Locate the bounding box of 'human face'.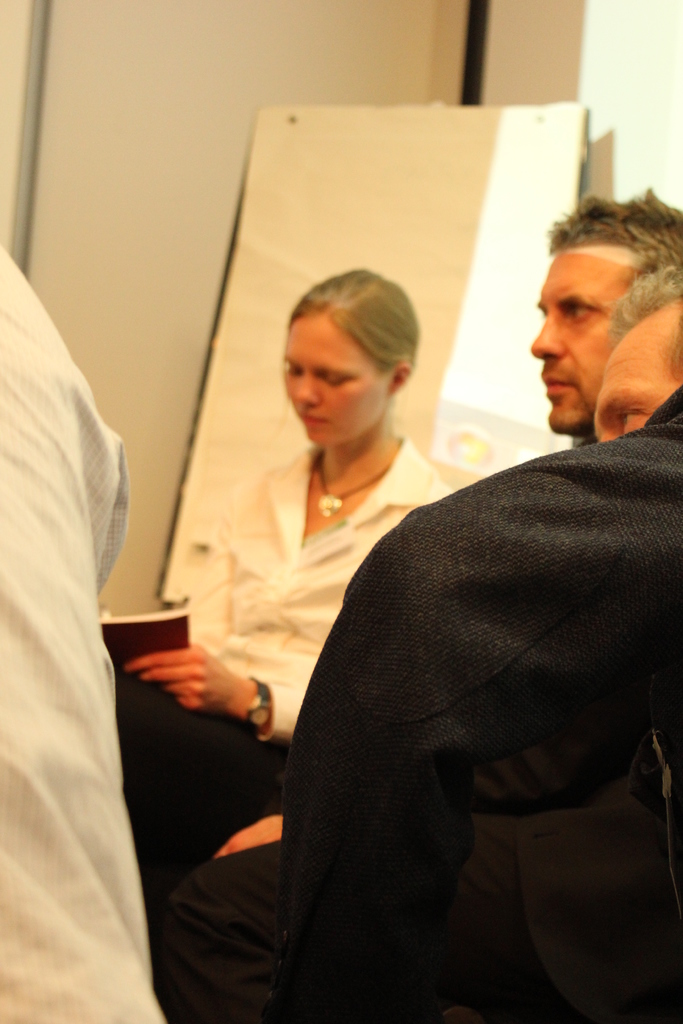
Bounding box: crop(594, 300, 682, 445).
